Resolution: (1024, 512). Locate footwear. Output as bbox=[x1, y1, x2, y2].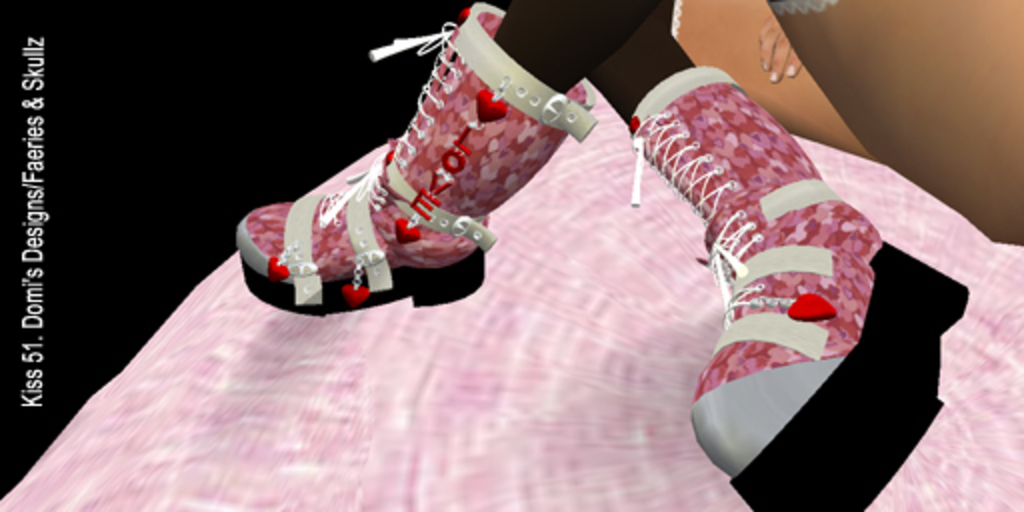
bbox=[618, 64, 978, 510].
